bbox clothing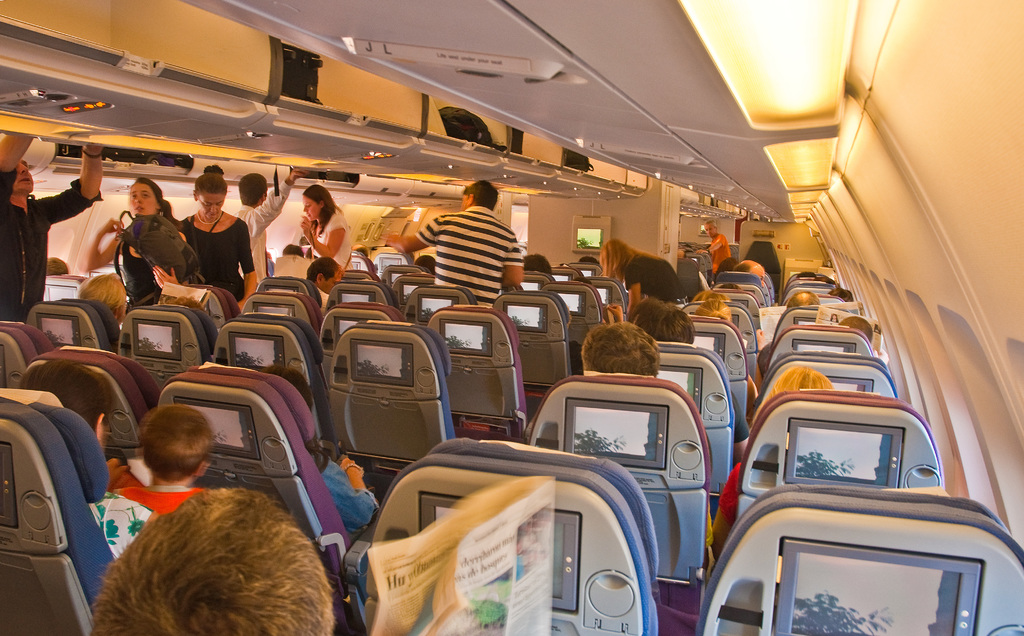
box=[623, 256, 692, 306]
